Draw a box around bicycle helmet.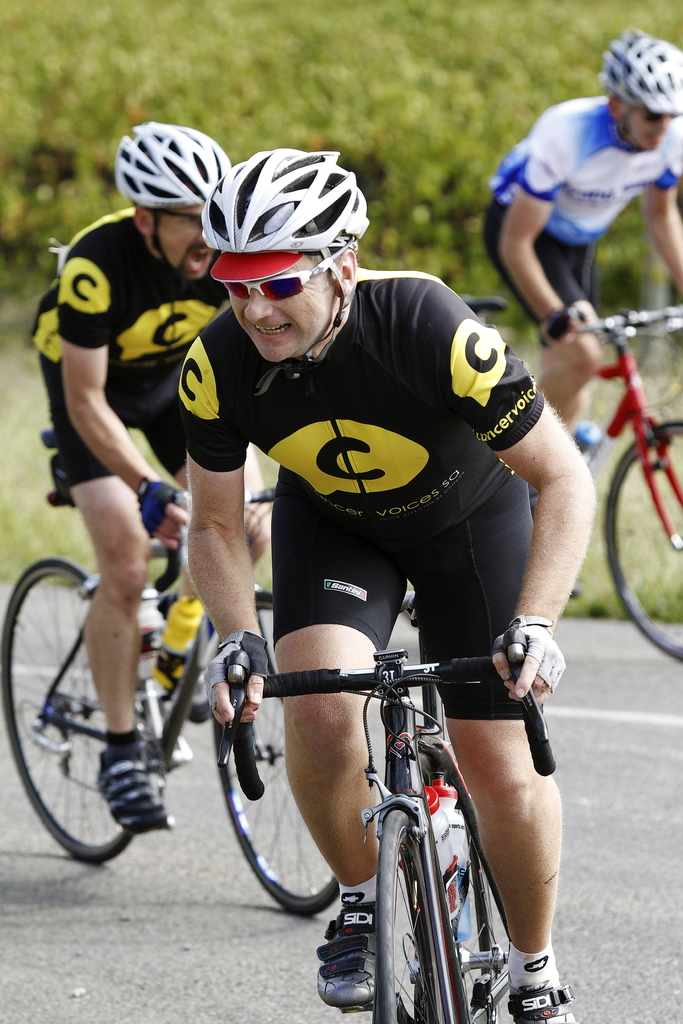
x1=115, y1=116, x2=224, y2=207.
